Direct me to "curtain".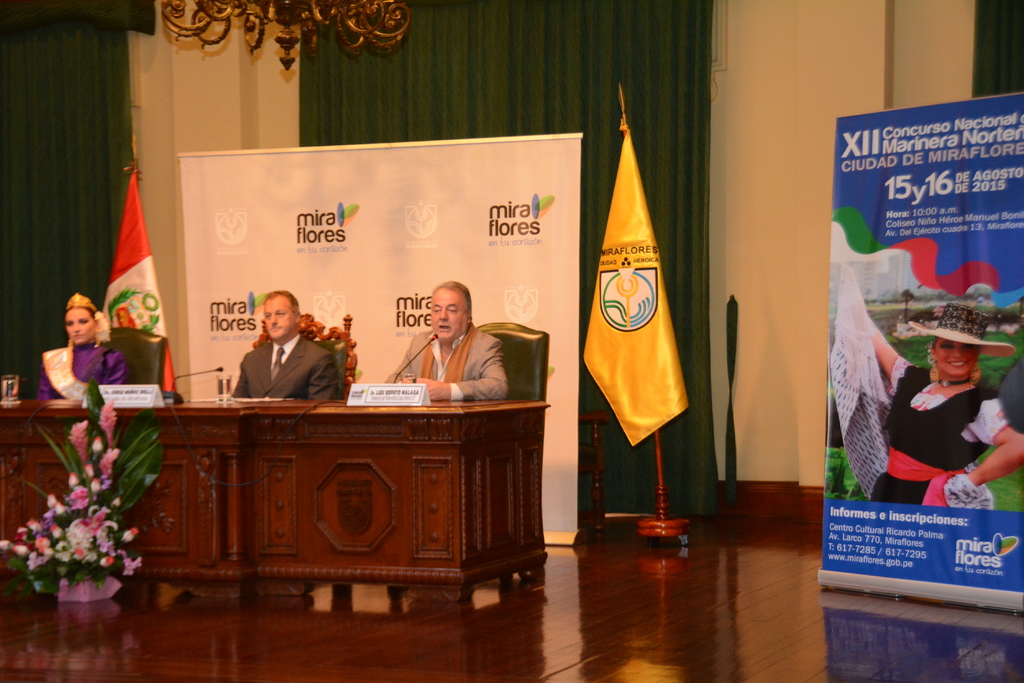
Direction: {"left": 974, "top": 0, "right": 1023, "bottom": 97}.
